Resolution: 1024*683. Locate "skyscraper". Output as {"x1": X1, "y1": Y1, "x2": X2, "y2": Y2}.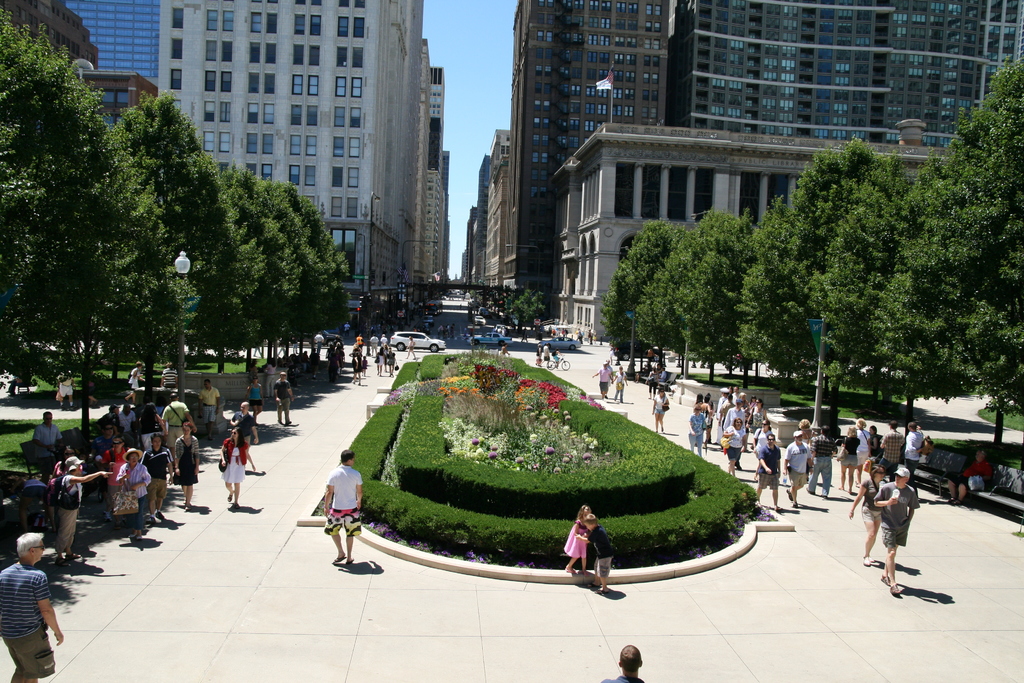
{"x1": 139, "y1": 16, "x2": 454, "y2": 276}.
